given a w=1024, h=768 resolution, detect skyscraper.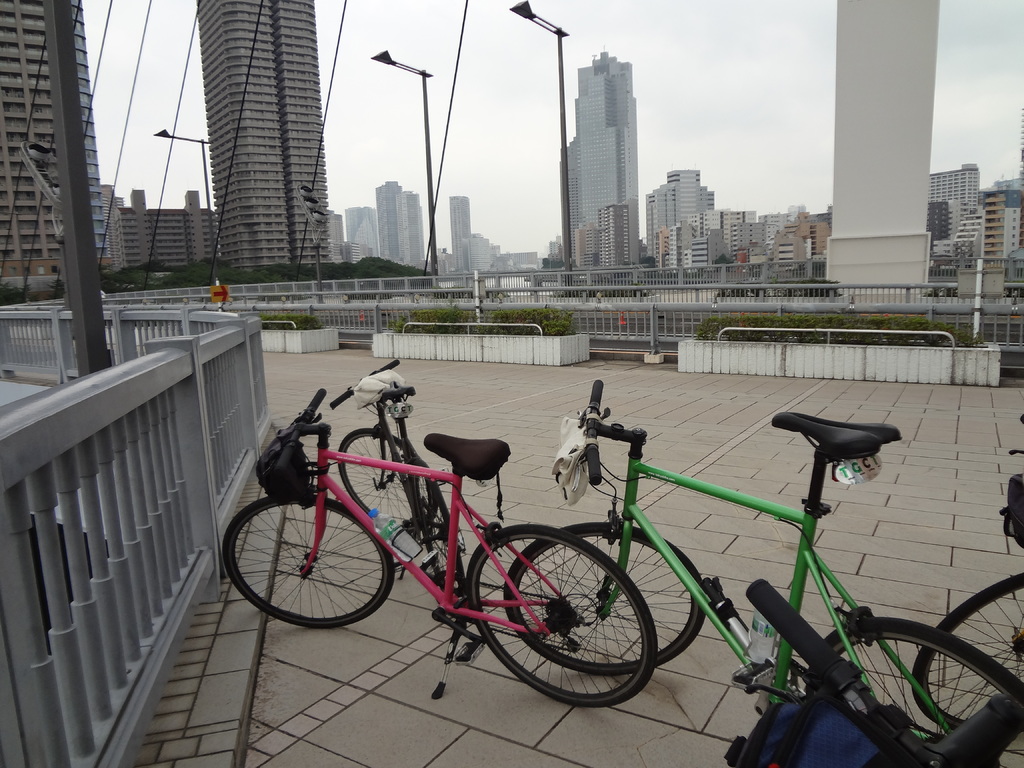
box(972, 186, 1023, 278).
